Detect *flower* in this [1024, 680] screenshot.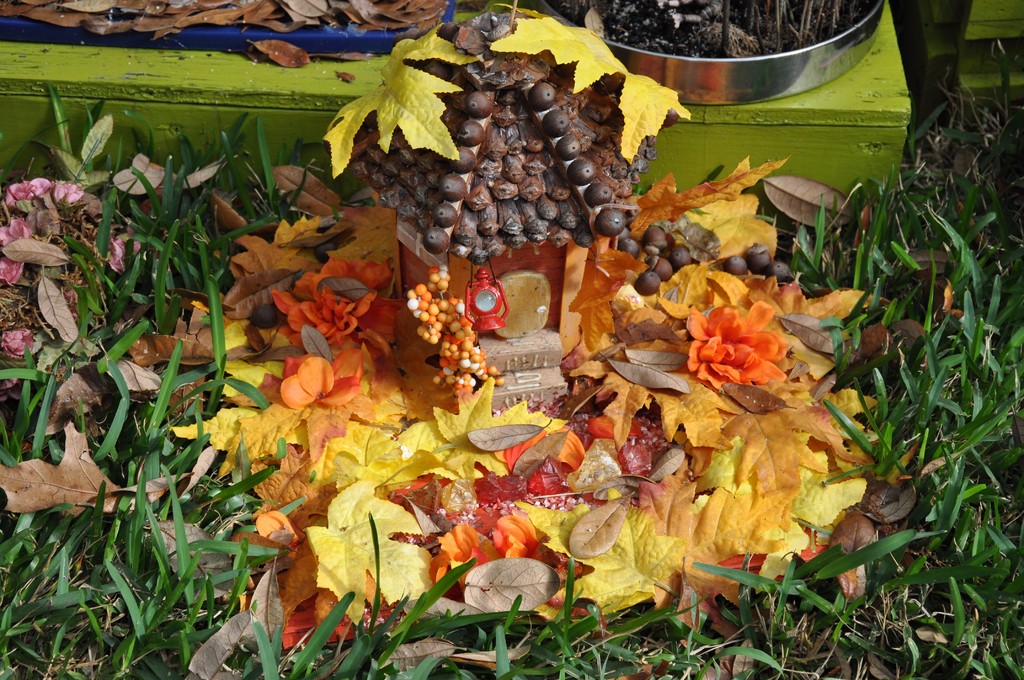
Detection: l=687, t=287, r=800, b=394.
